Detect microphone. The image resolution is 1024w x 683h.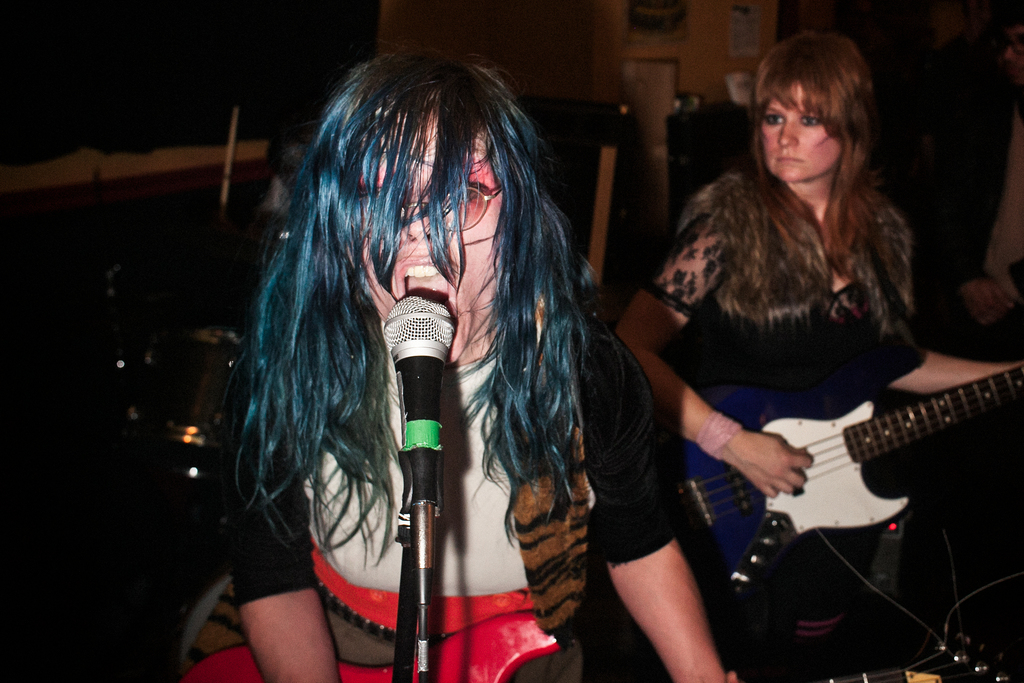
crop(374, 290, 476, 588).
